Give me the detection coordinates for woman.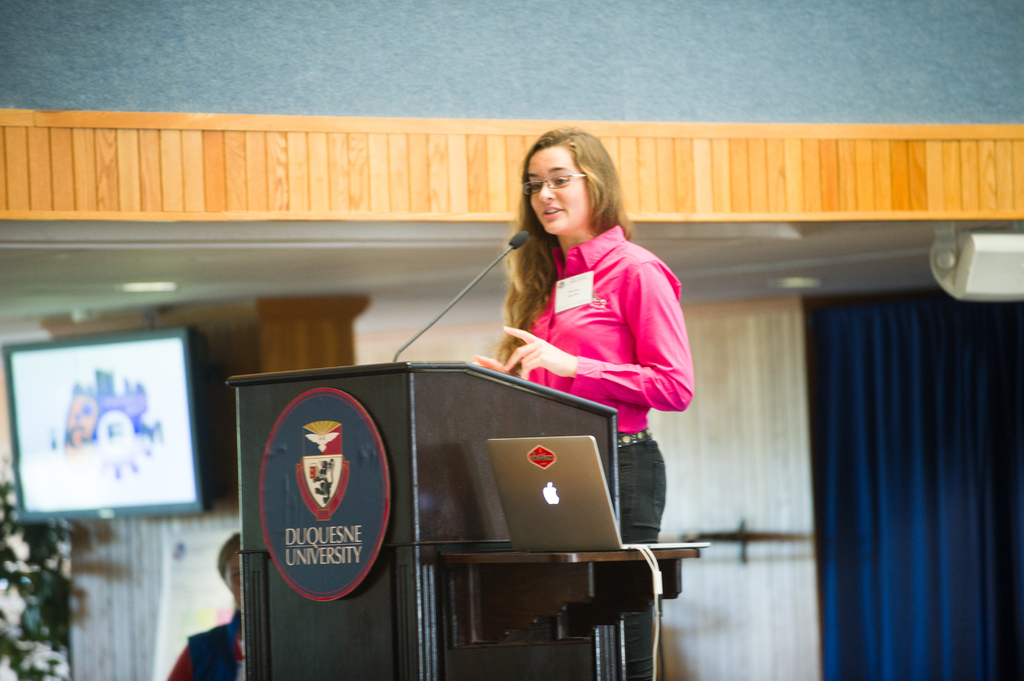
(477, 142, 700, 502).
